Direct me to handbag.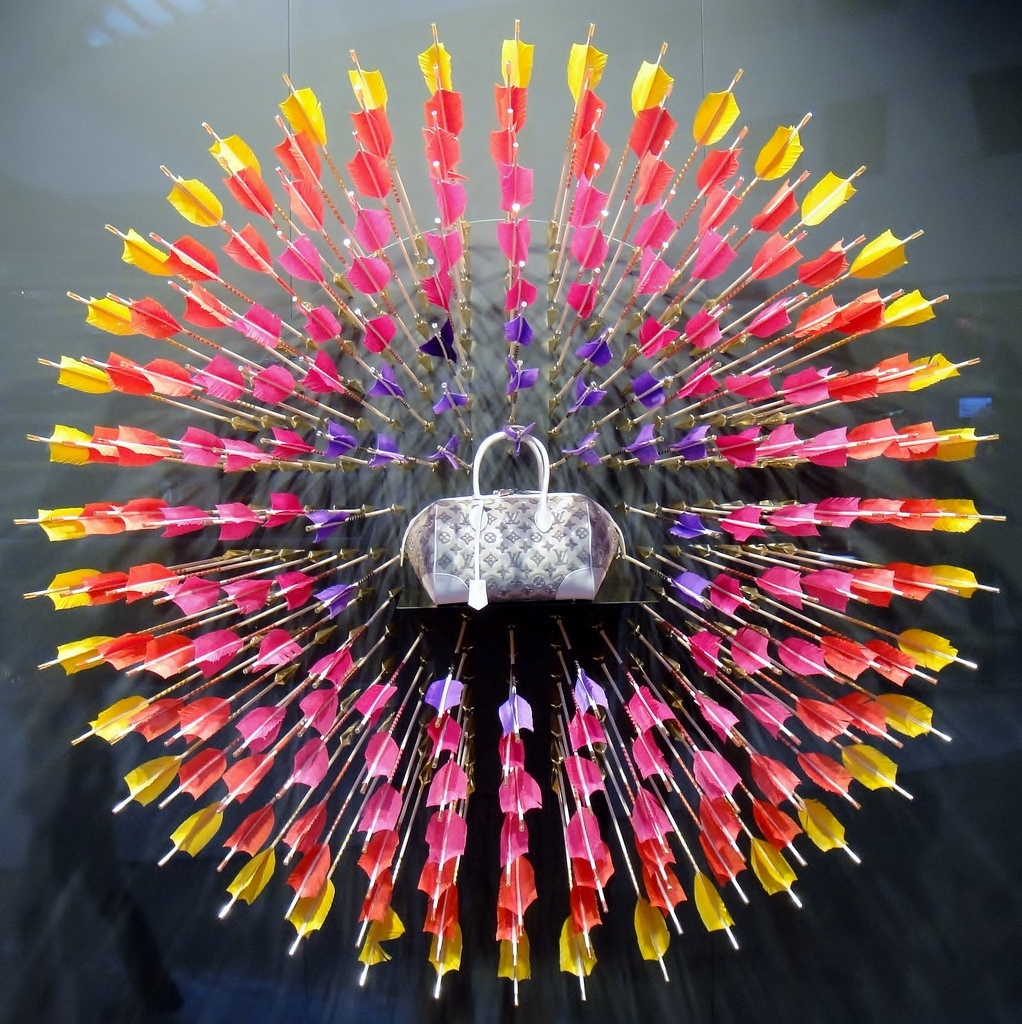
Direction: locate(393, 414, 638, 610).
